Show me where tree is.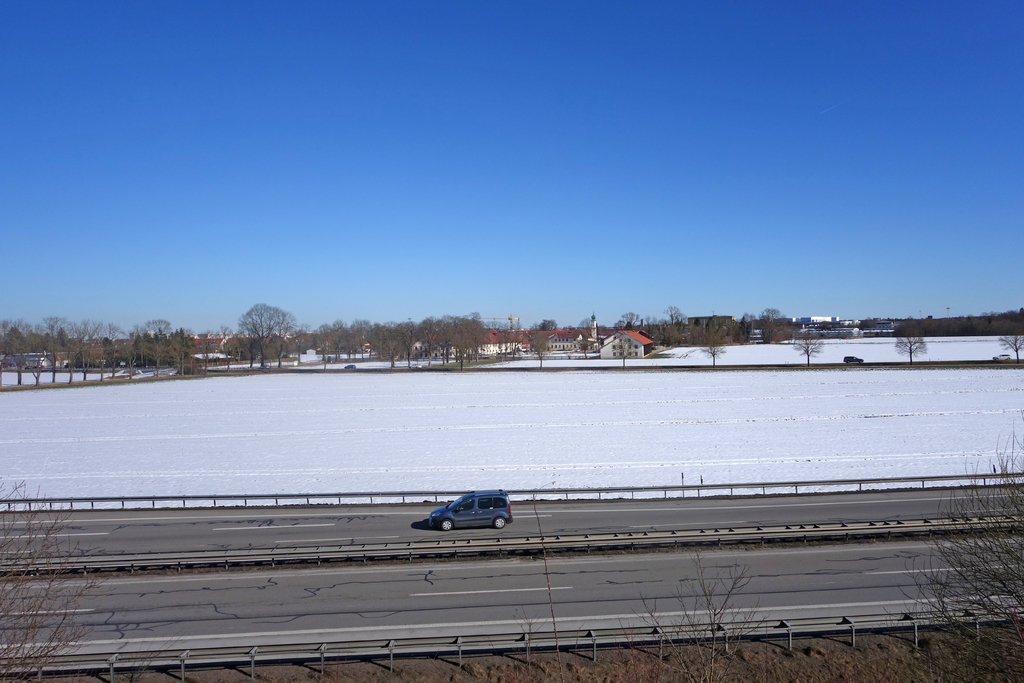
tree is at (x1=171, y1=322, x2=191, y2=365).
